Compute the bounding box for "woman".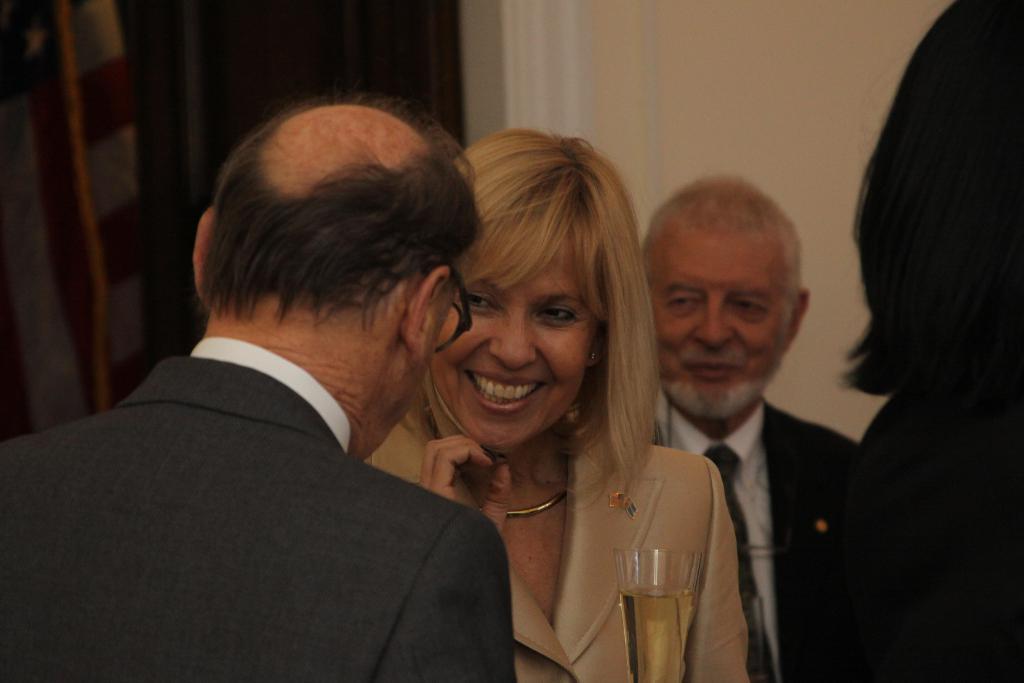
select_region(362, 128, 764, 682).
